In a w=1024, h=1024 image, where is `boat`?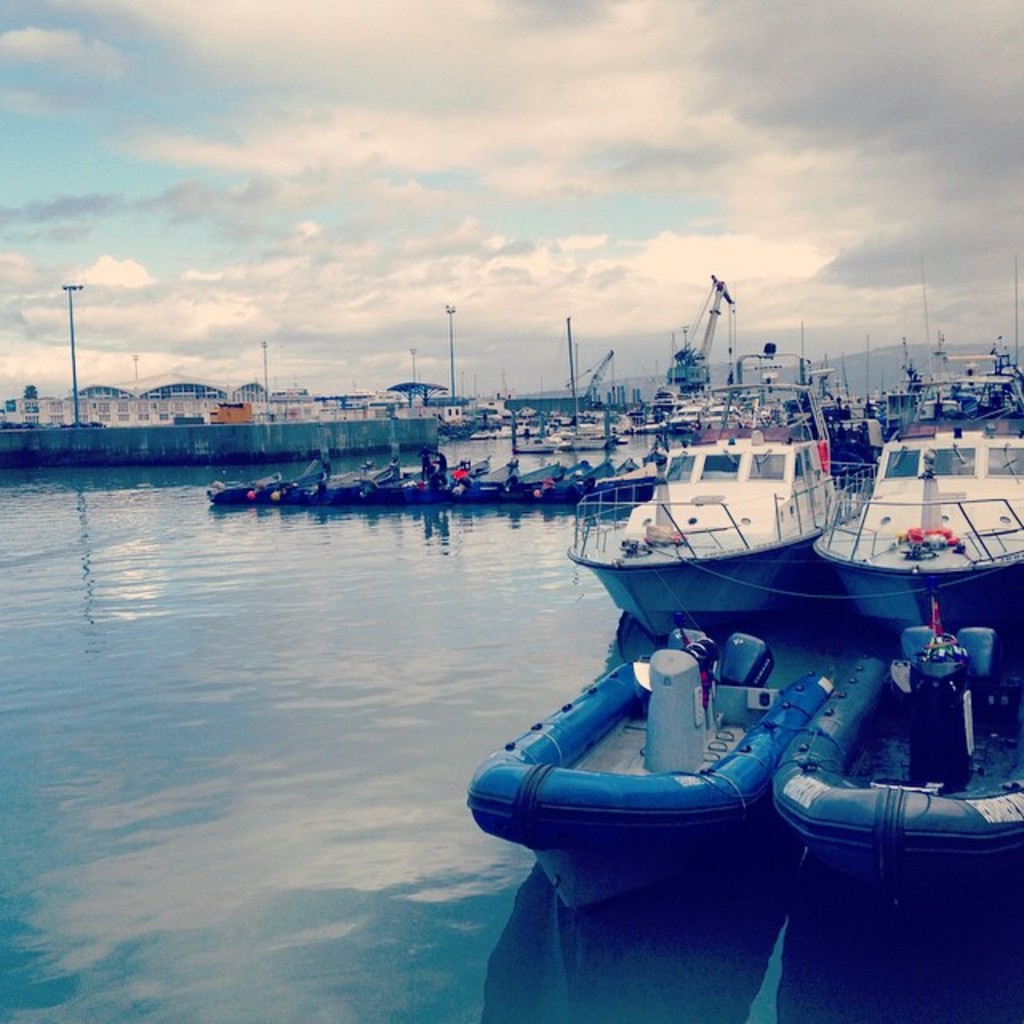
<bbox>765, 594, 1022, 902</bbox>.
